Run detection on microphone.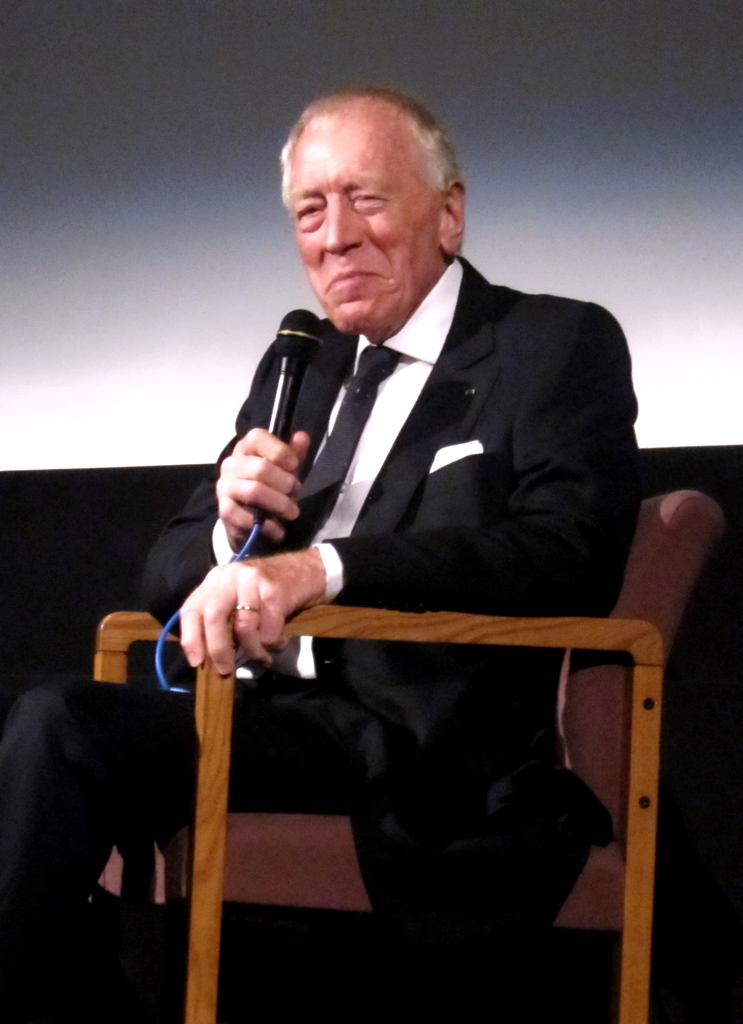
Result: l=254, t=300, r=320, b=525.
